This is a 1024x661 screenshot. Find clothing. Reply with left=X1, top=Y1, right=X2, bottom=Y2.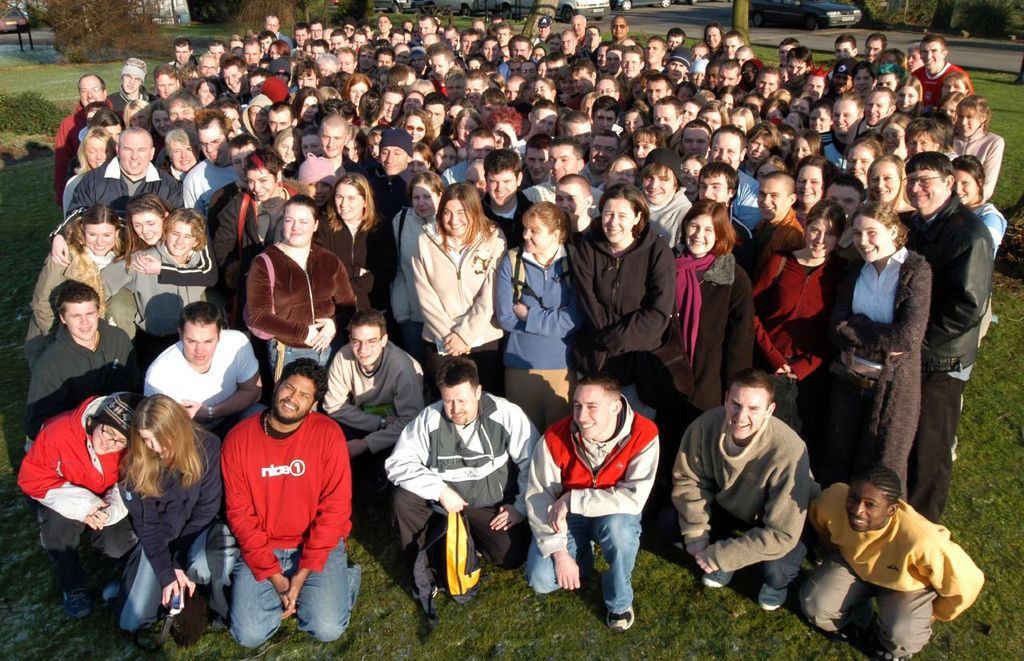
left=670, top=402, right=813, bottom=589.
